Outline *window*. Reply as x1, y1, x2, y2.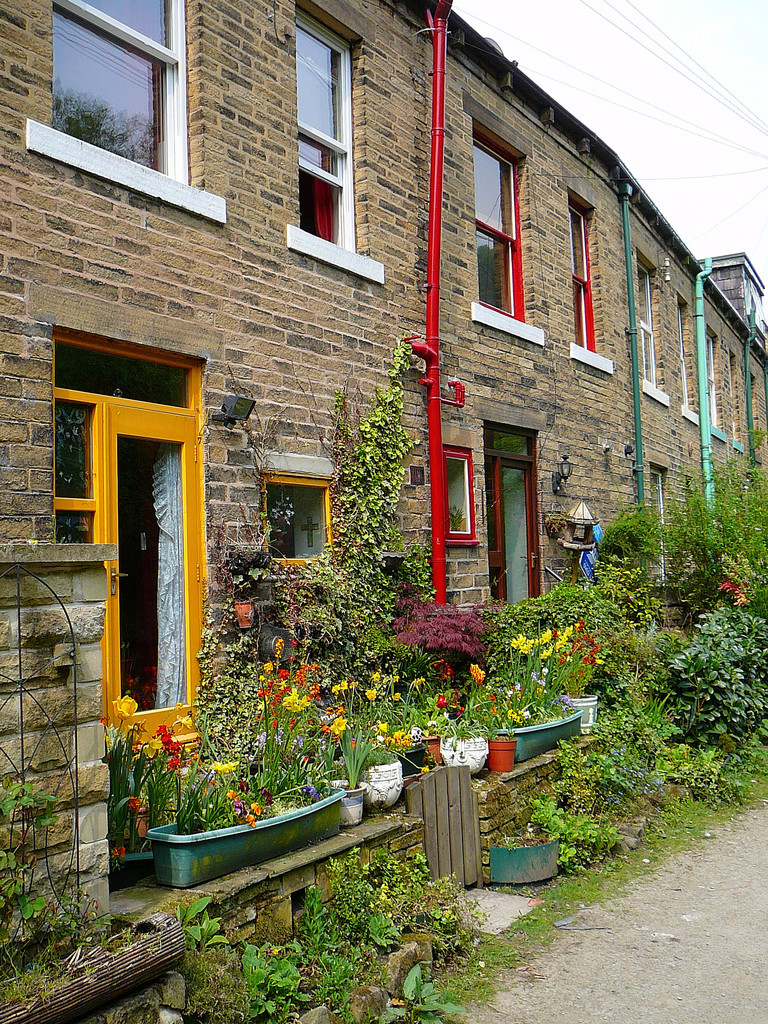
565, 182, 616, 375.
